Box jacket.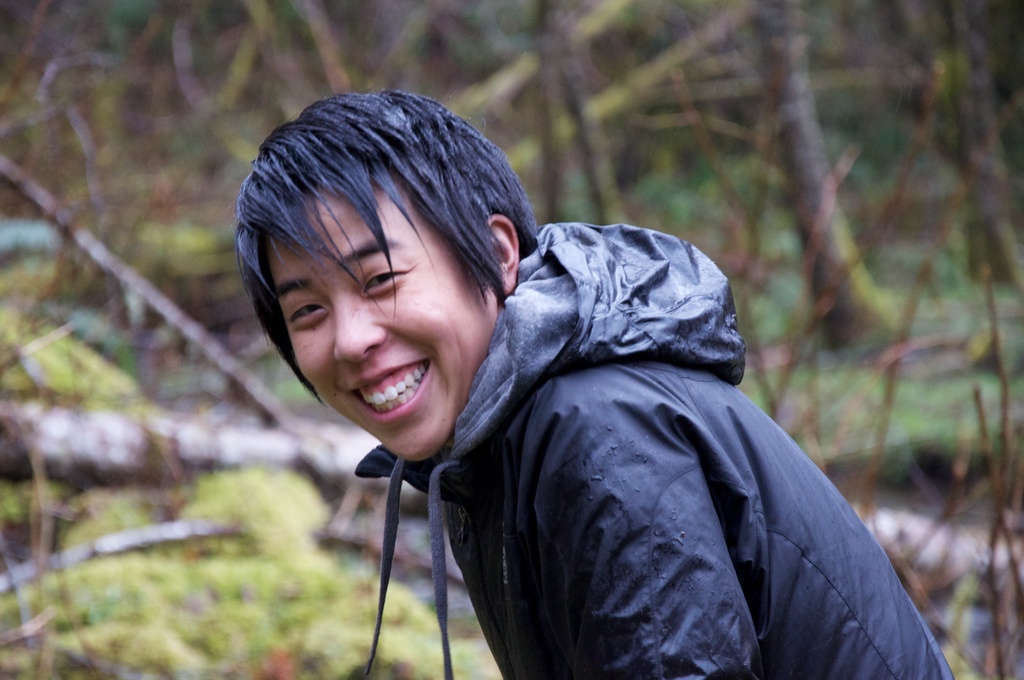
left=371, top=210, right=928, bottom=679.
